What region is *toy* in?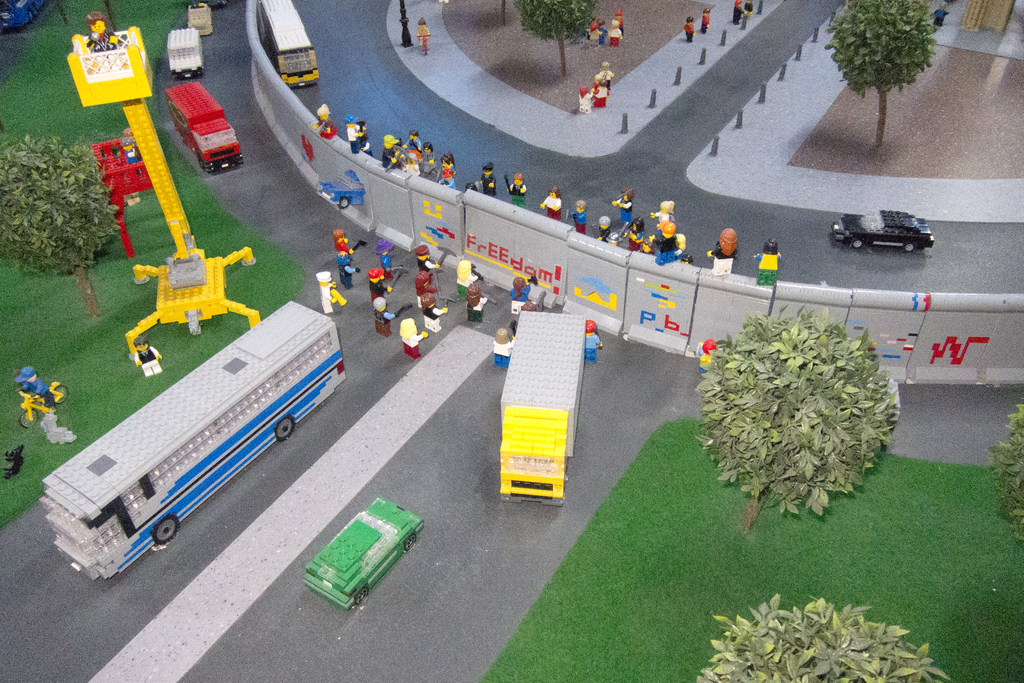
[40, 300, 348, 580].
